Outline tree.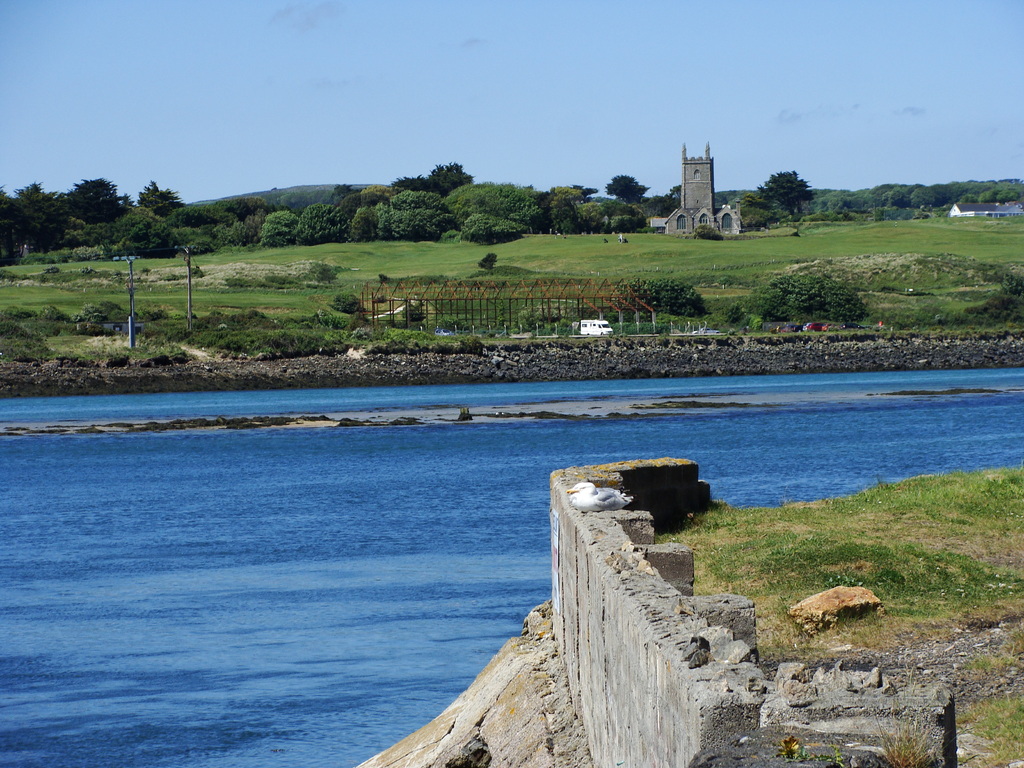
Outline: 0, 179, 75, 248.
